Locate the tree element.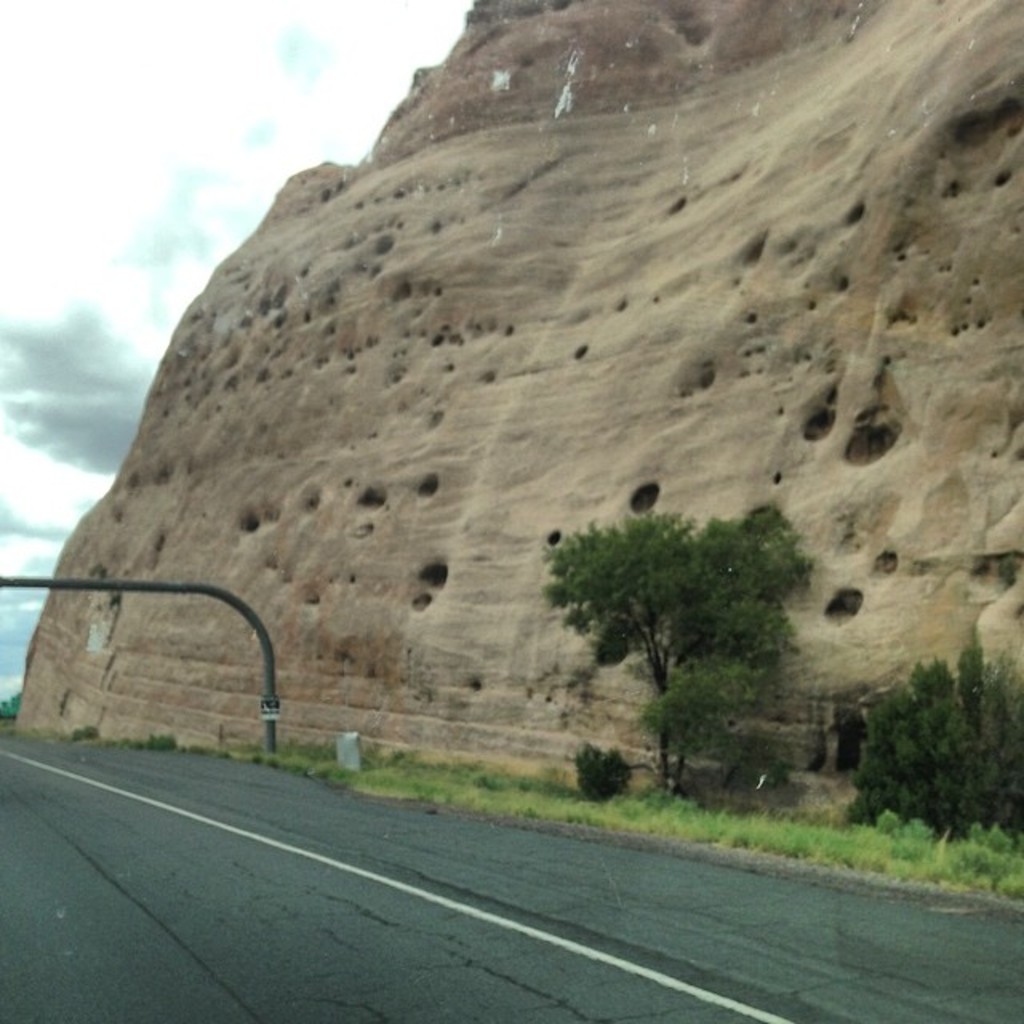
Element bbox: bbox=[542, 507, 819, 797].
